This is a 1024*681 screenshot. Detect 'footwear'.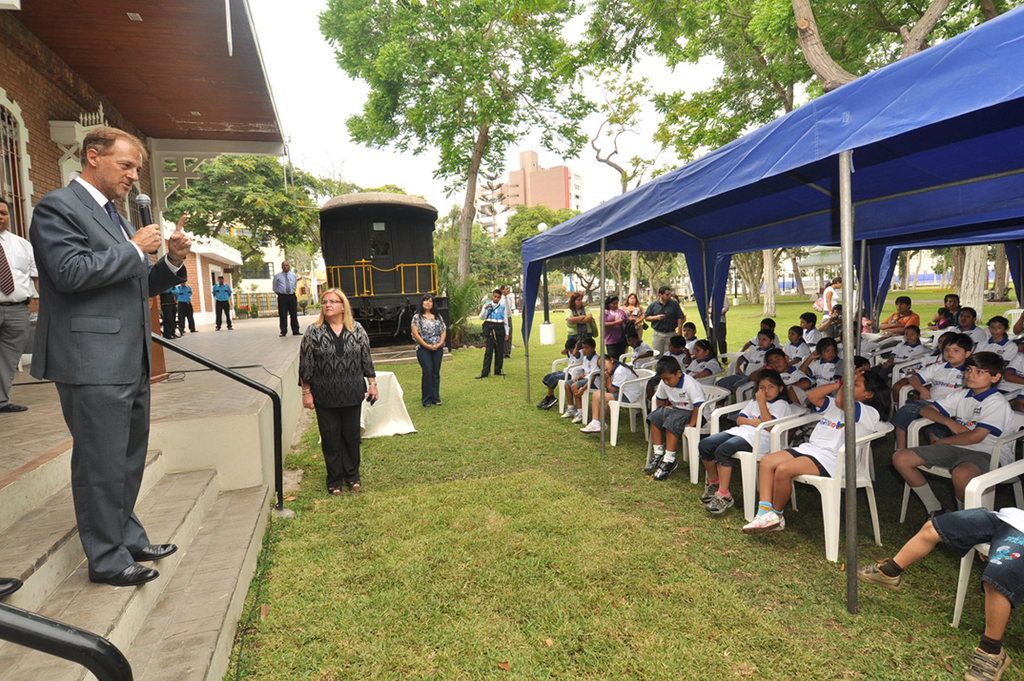
503:351:513:359.
